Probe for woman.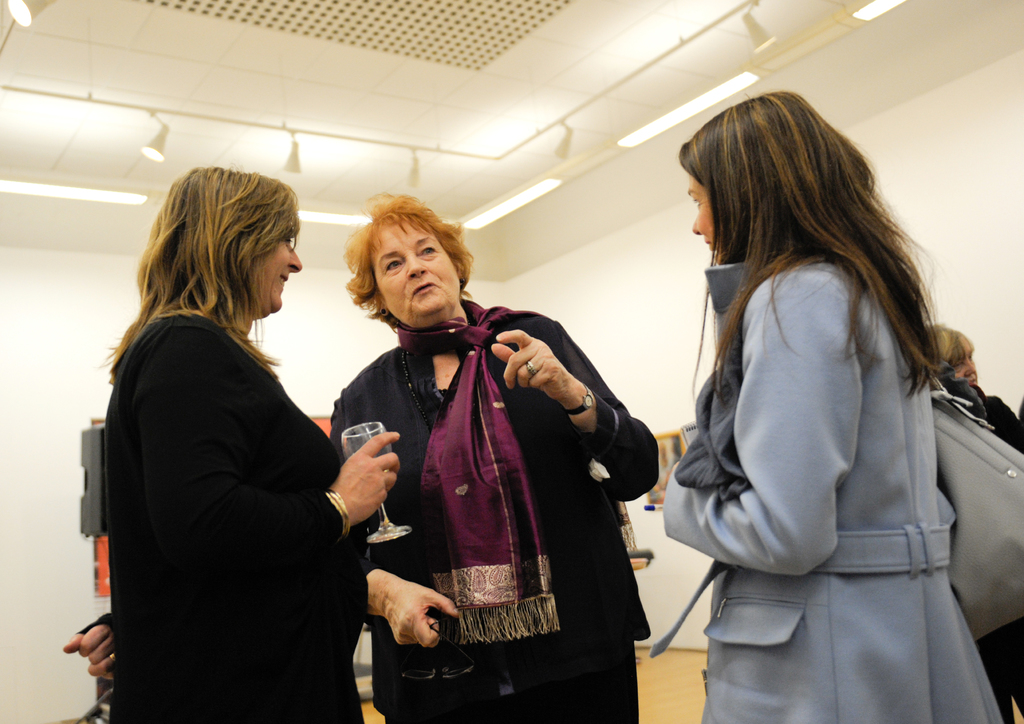
Probe result: (x1=321, y1=190, x2=658, y2=723).
